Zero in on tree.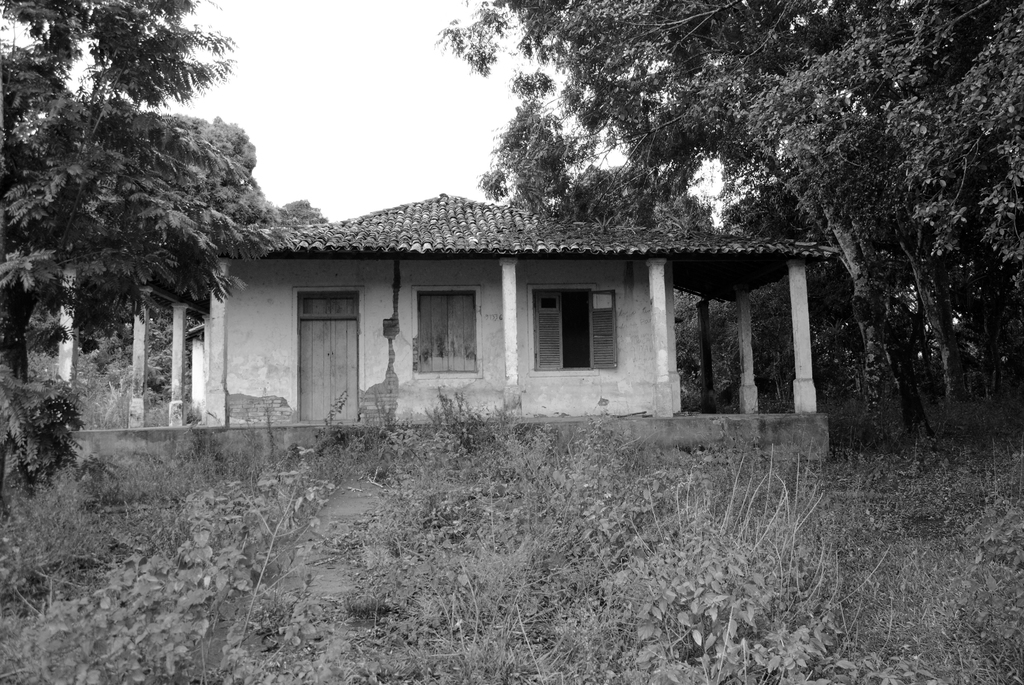
Zeroed in: x1=270 y1=191 x2=321 y2=230.
